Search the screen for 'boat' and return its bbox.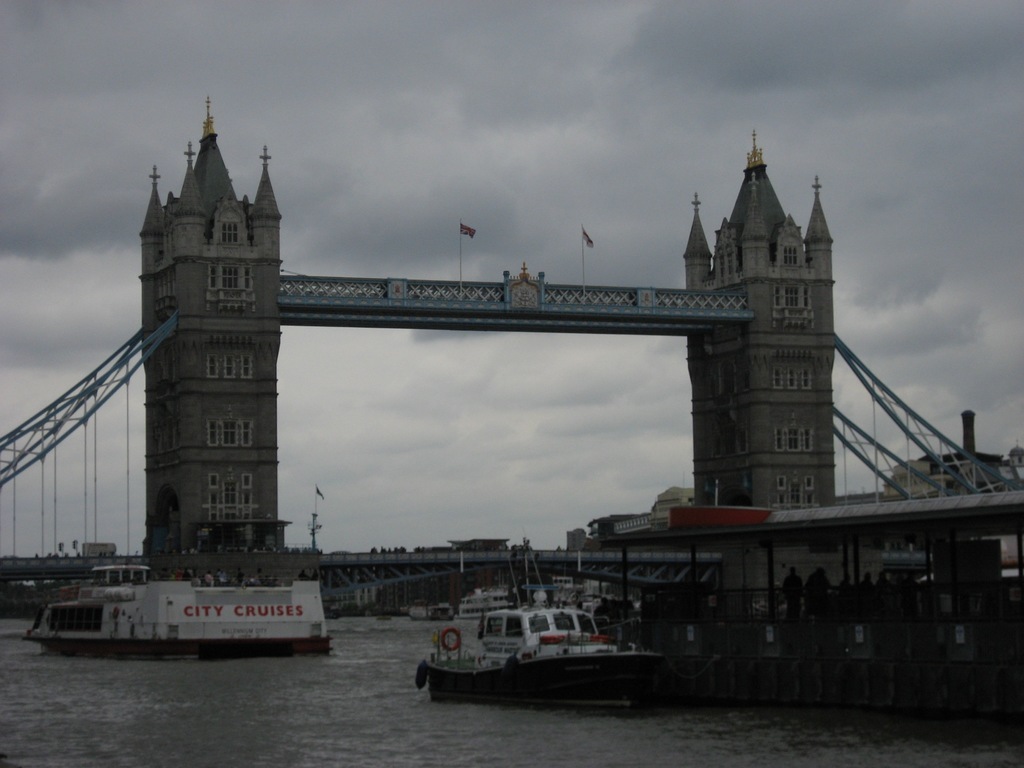
Found: <bbox>408, 579, 678, 708</bbox>.
